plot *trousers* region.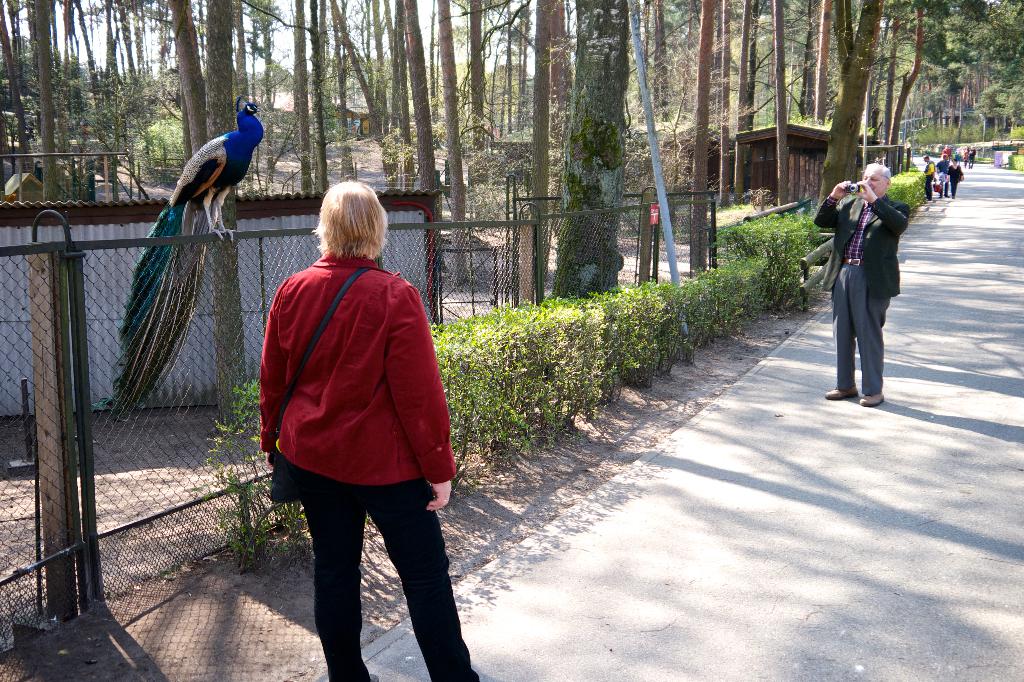
Plotted at box=[831, 258, 892, 395].
